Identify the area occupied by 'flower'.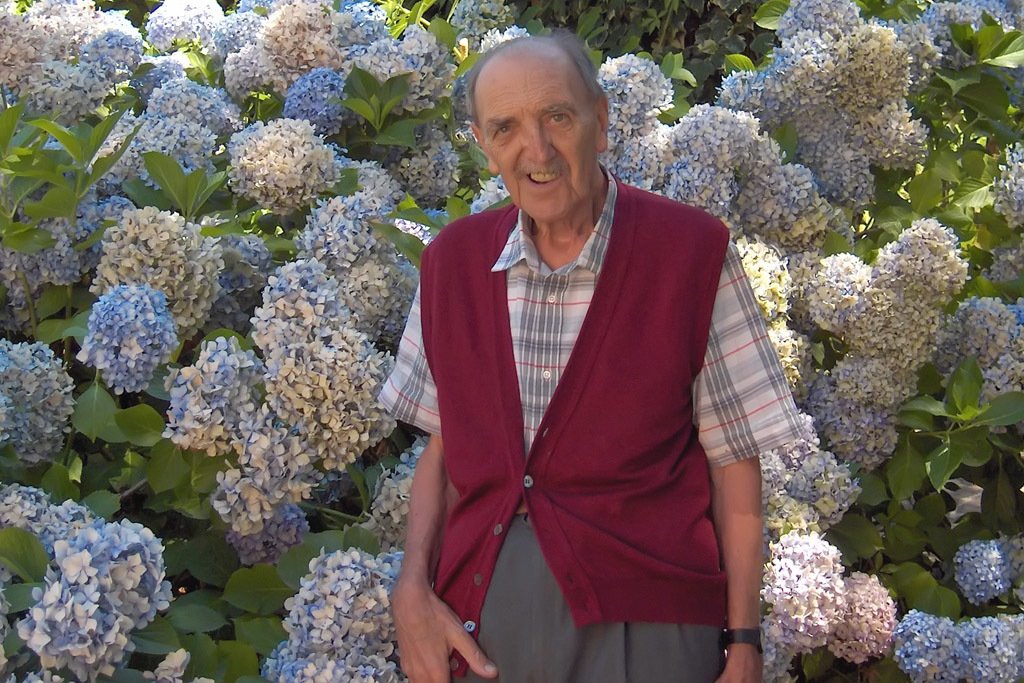
Area: bbox=(986, 240, 1023, 285).
